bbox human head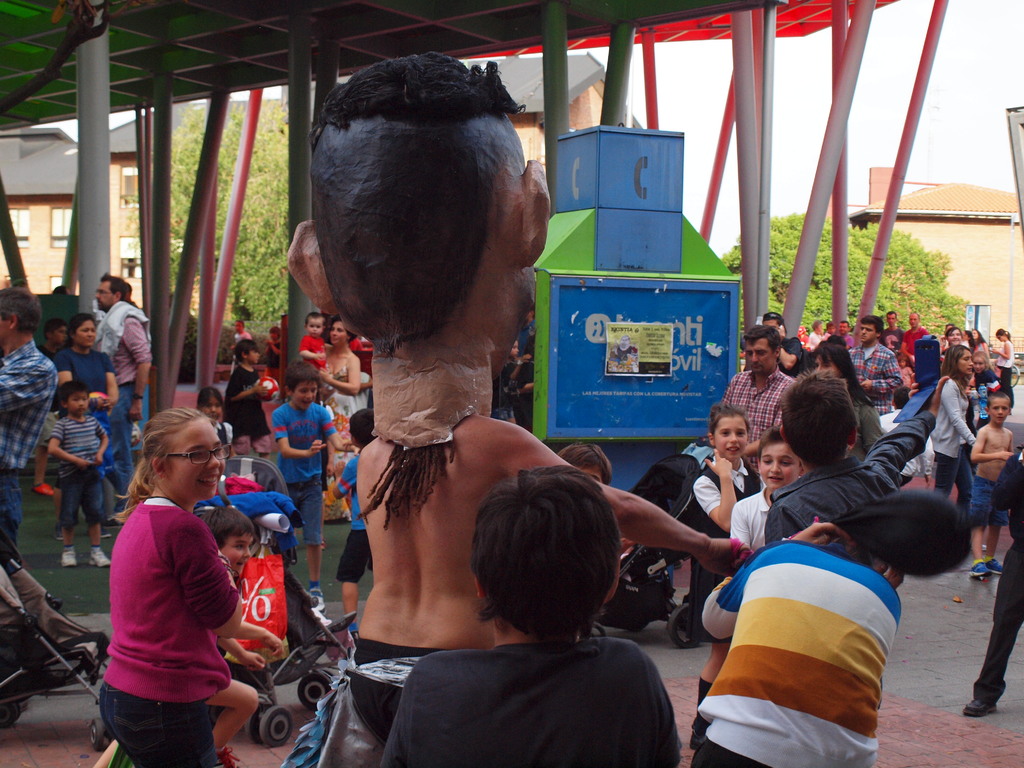
pyautogui.locateOnScreen(138, 407, 226, 506)
